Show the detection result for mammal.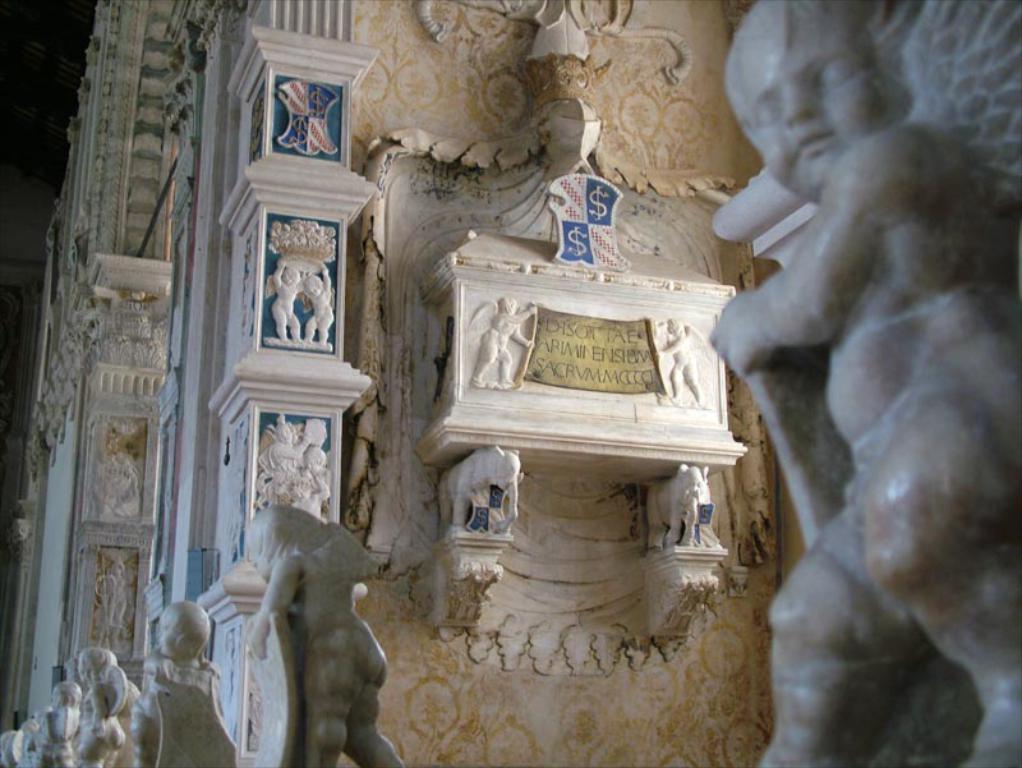
l=281, t=434, r=327, b=506.
